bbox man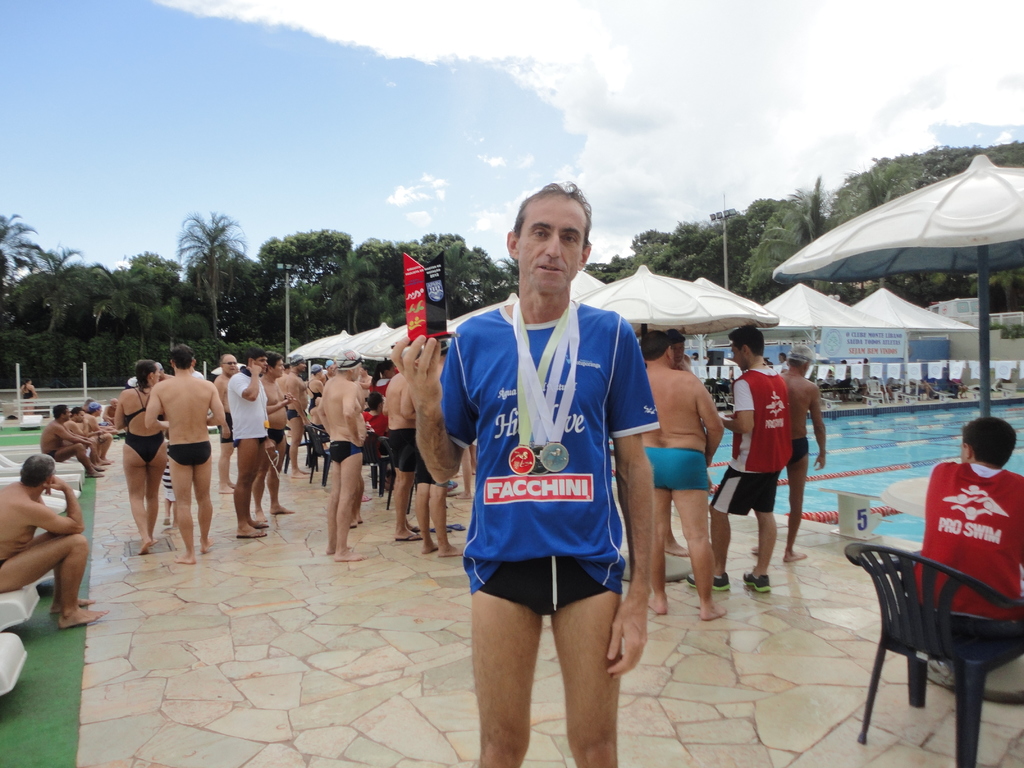
x1=750, y1=343, x2=827, y2=559
